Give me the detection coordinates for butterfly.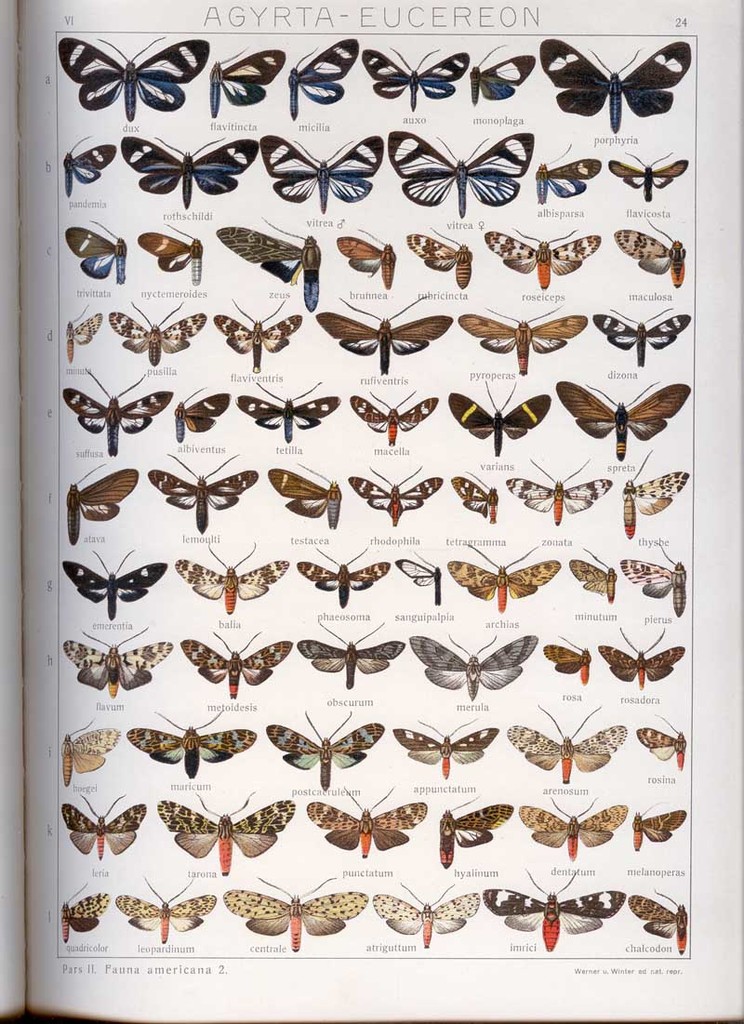
bbox=[210, 49, 290, 115].
